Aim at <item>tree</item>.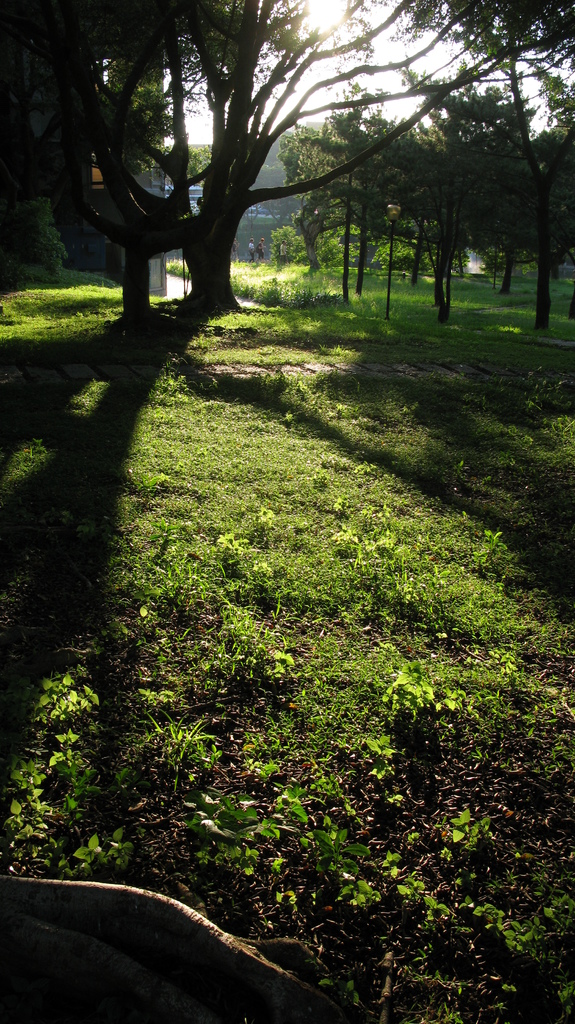
Aimed at pyautogui.locateOnScreen(74, 42, 157, 175).
